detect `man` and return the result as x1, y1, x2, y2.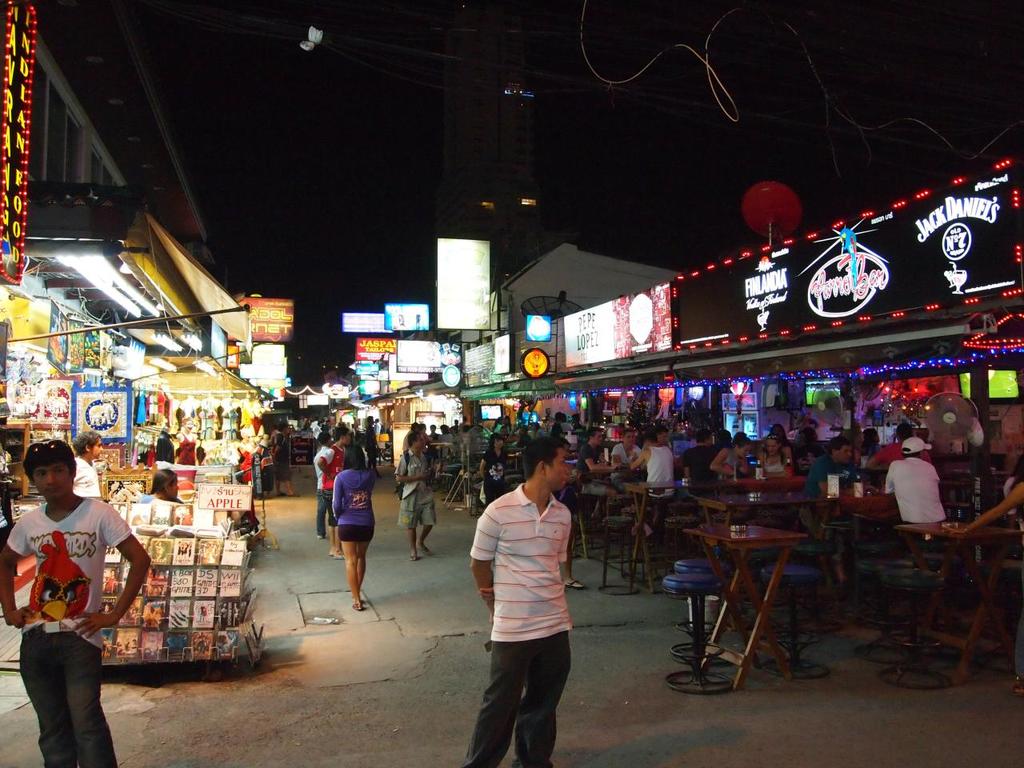
468, 437, 576, 767.
